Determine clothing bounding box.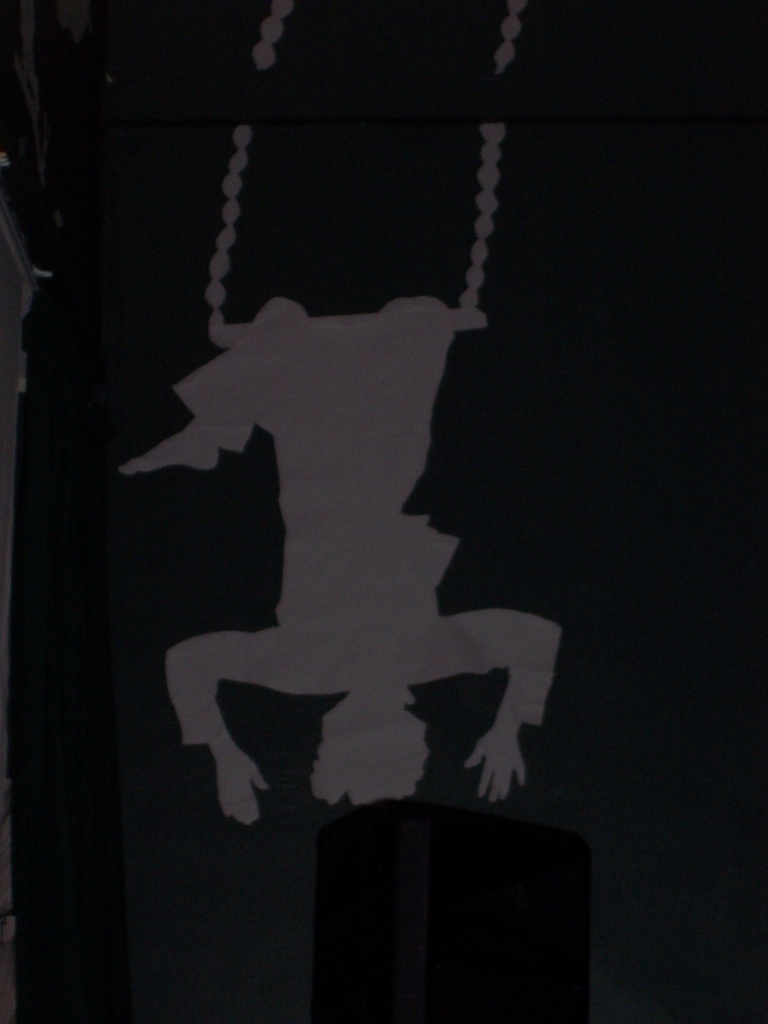
Determined: [x1=129, y1=289, x2=588, y2=848].
